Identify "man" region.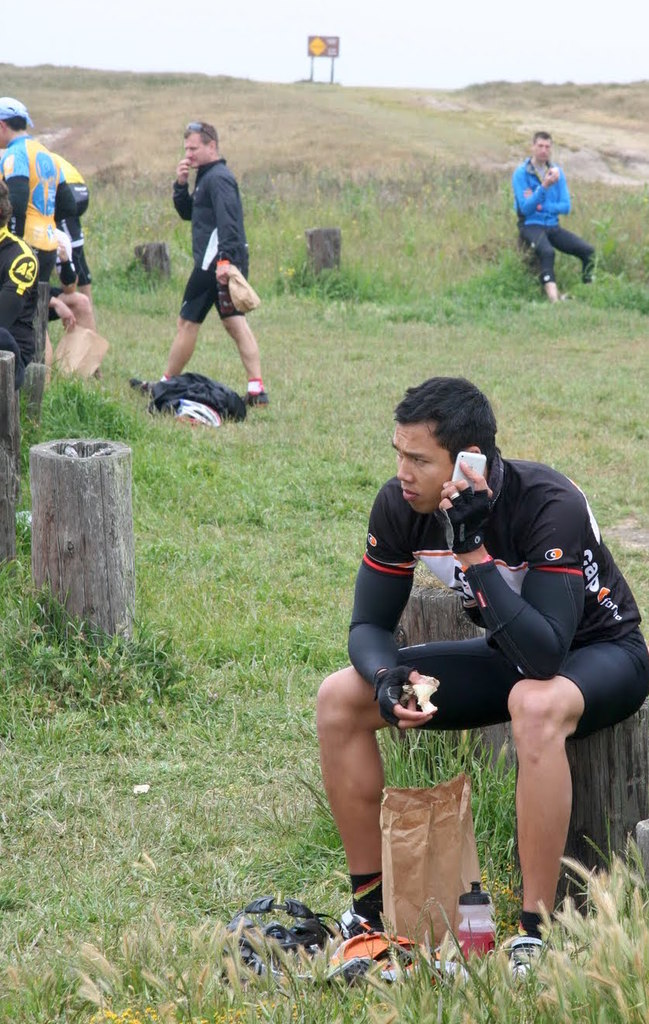
Region: bbox(263, 361, 648, 970).
